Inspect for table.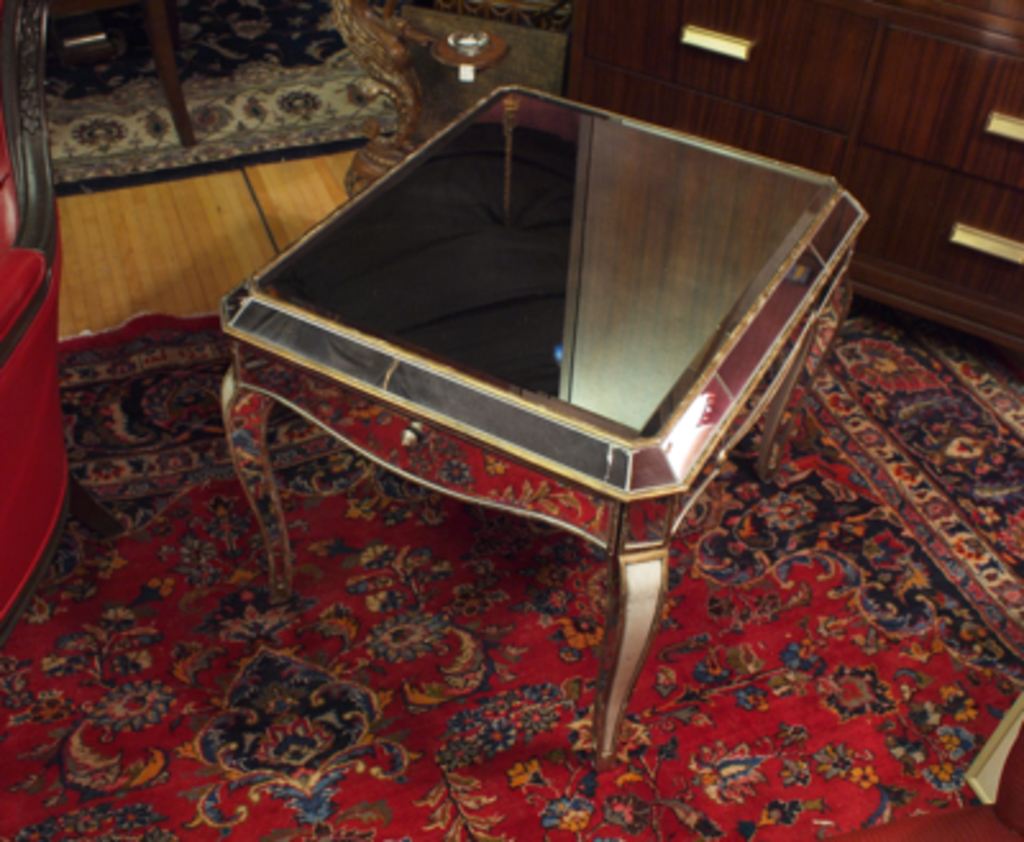
Inspection: select_region(207, 51, 878, 658).
